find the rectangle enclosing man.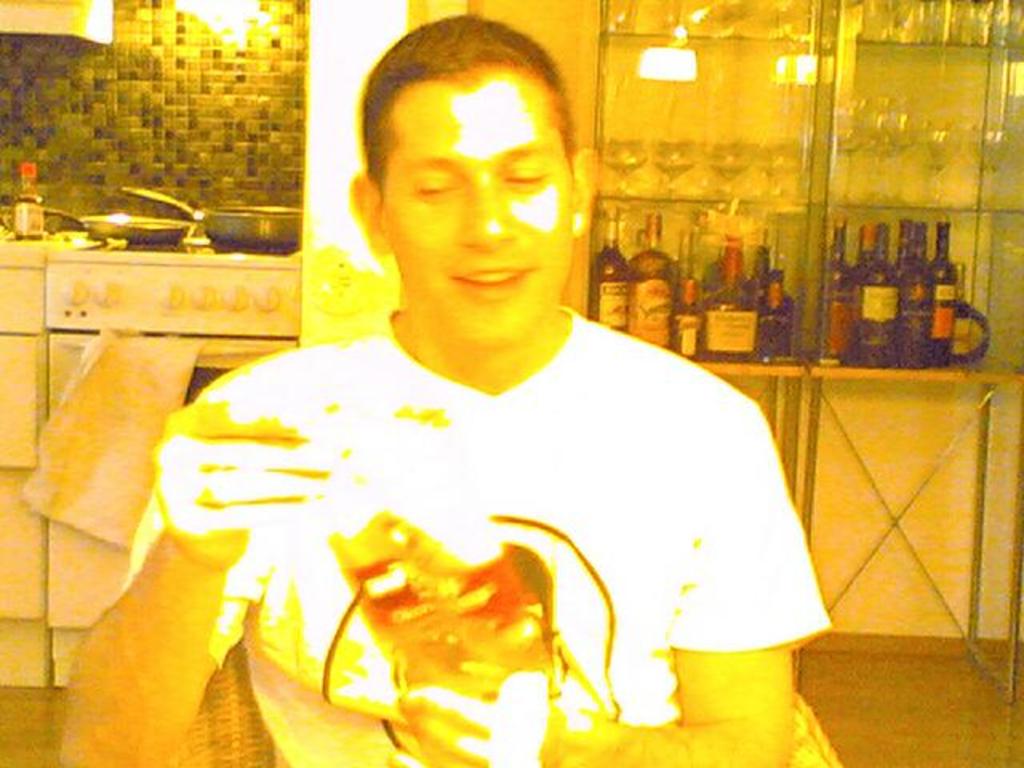
91 54 826 754.
